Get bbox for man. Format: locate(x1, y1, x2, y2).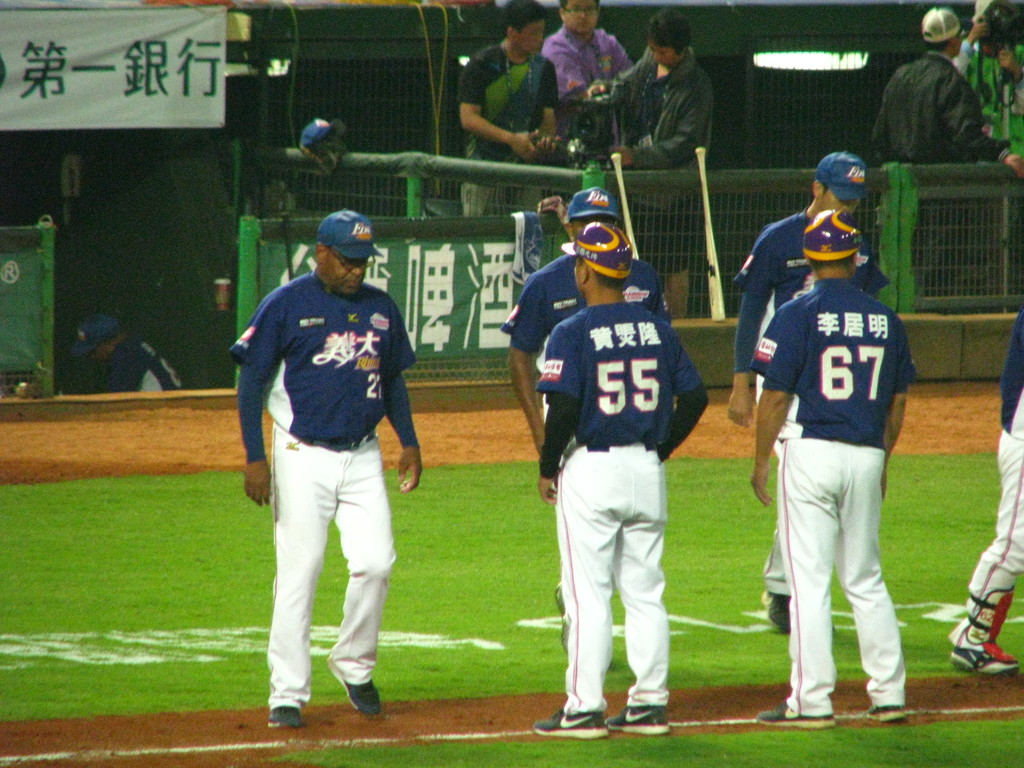
locate(870, 6, 1023, 292).
